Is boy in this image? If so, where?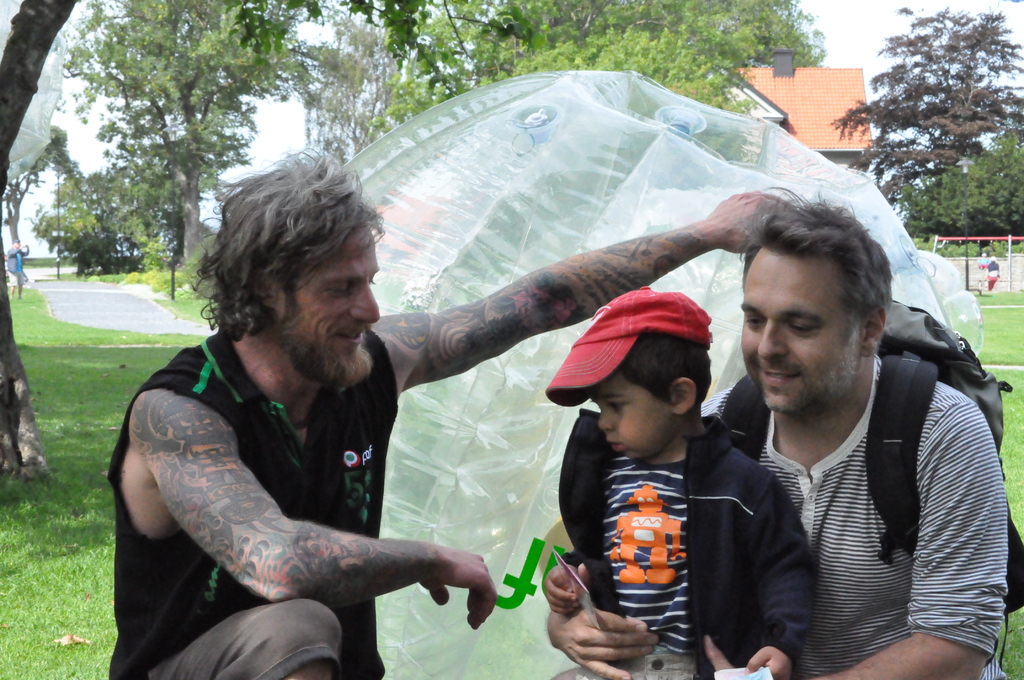
Yes, at l=547, t=294, r=766, b=661.
